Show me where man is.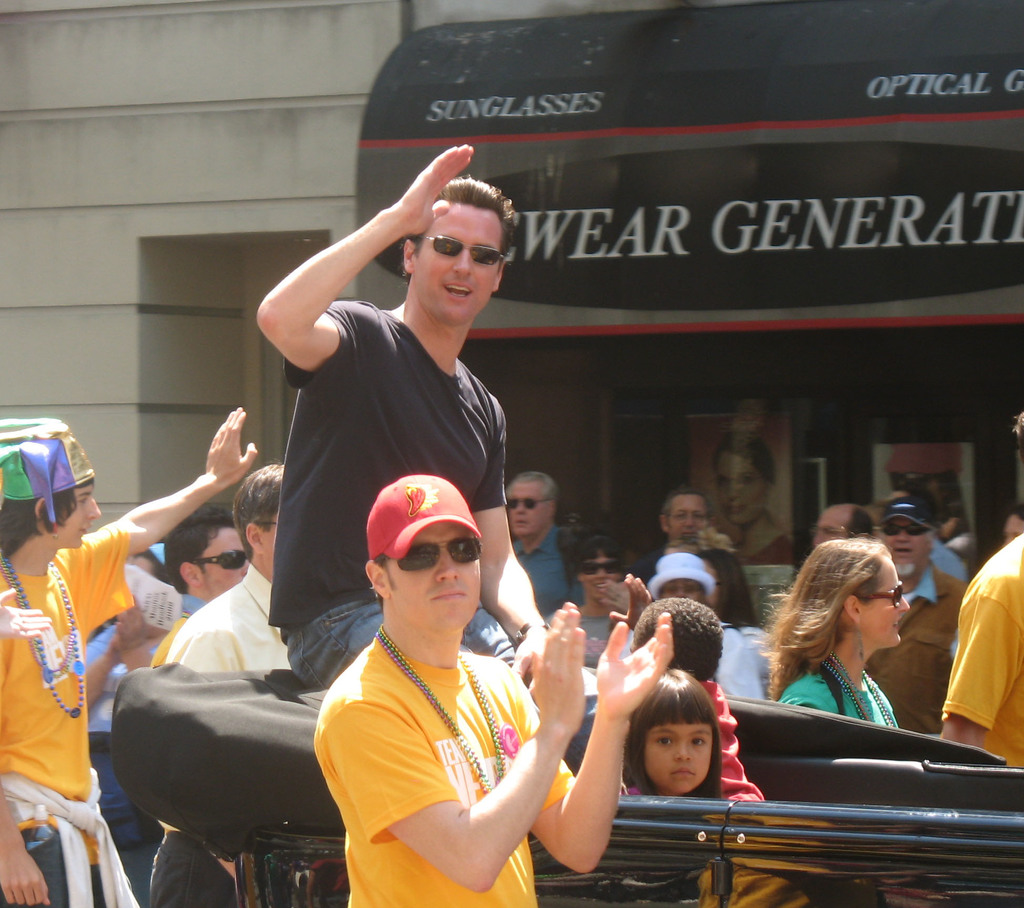
man is at [309, 468, 671, 907].
